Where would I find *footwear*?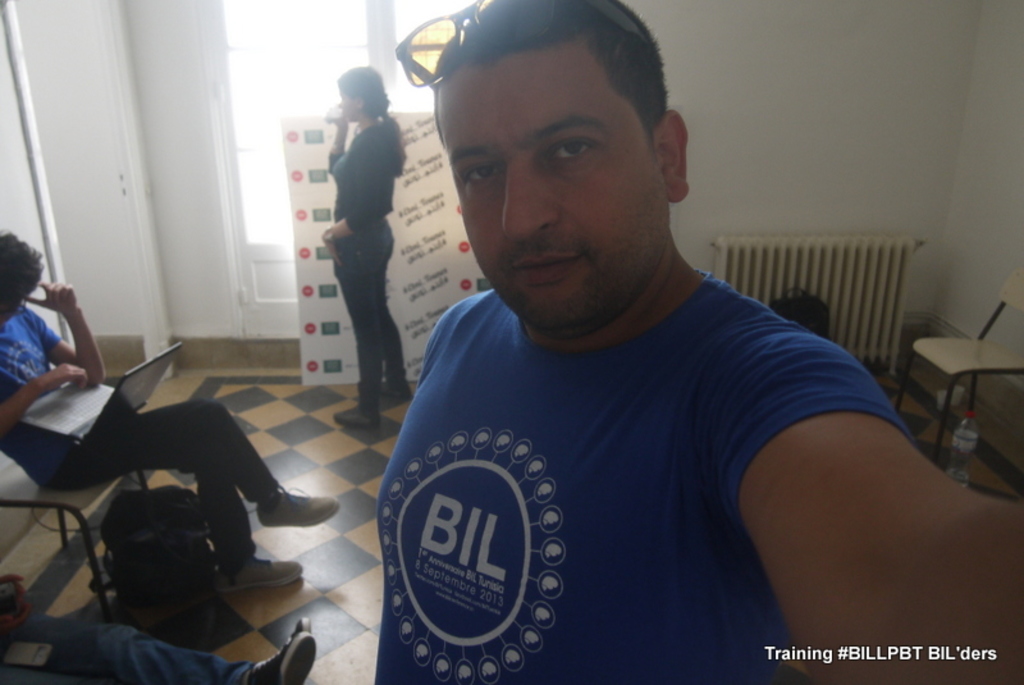
At (left=216, top=556, right=303, bottom=593).
